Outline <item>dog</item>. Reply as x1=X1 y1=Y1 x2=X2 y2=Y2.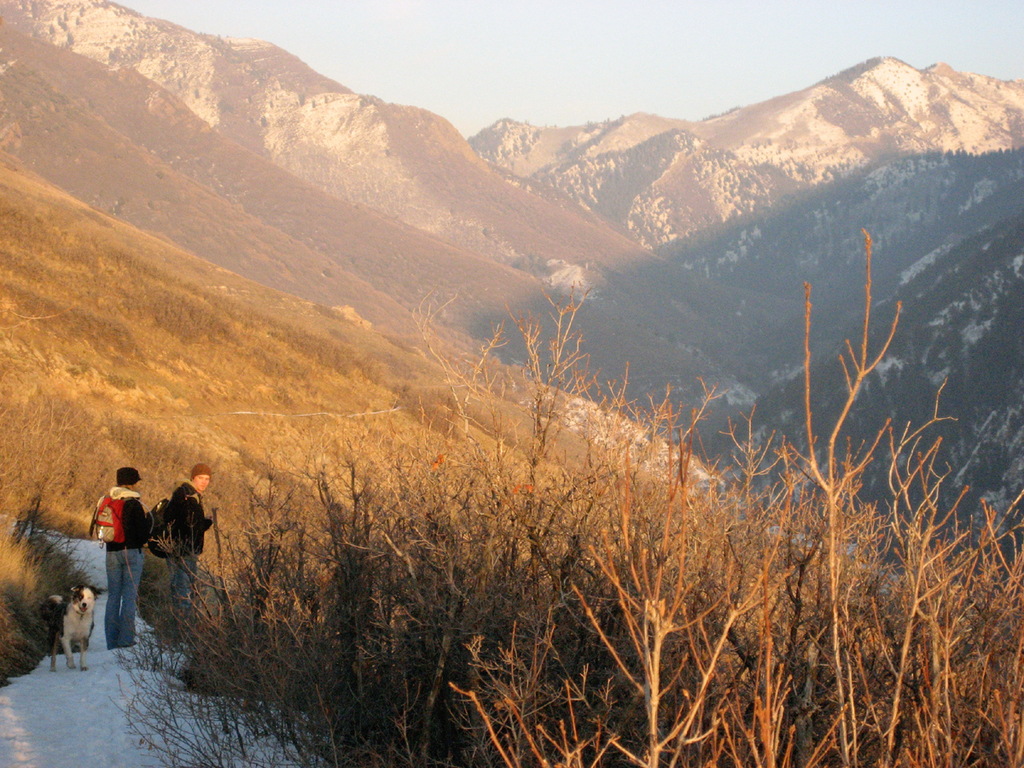
x1=38 y1=580 x2=105 y2=669.
